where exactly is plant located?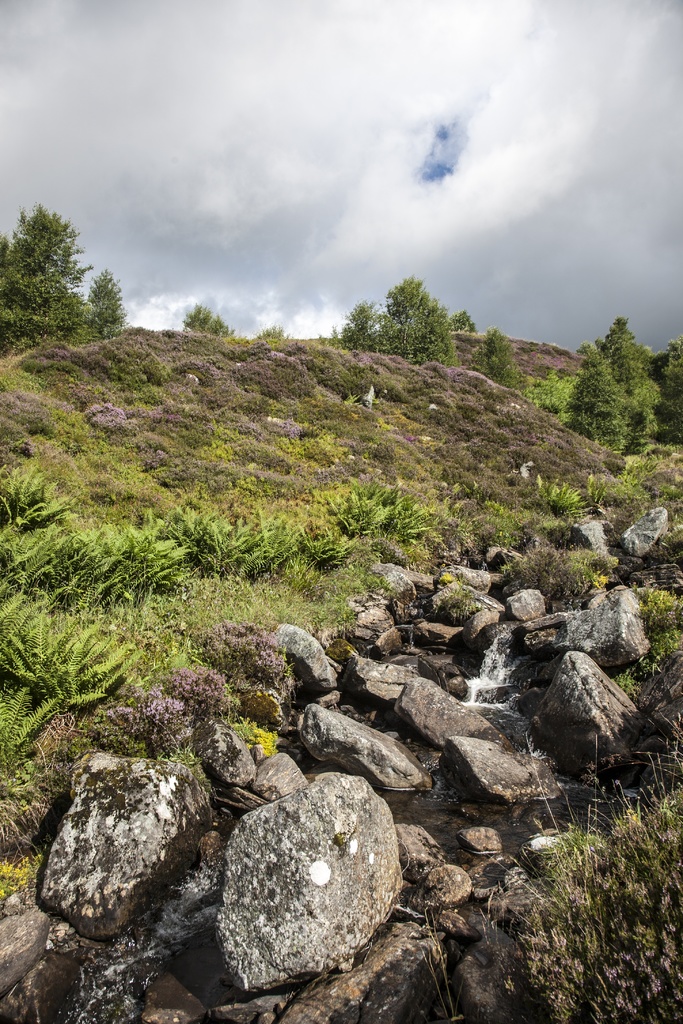
Its bounding box is {"x1": 580, "y1": 260, "x2": 673, "y2": 449}.
